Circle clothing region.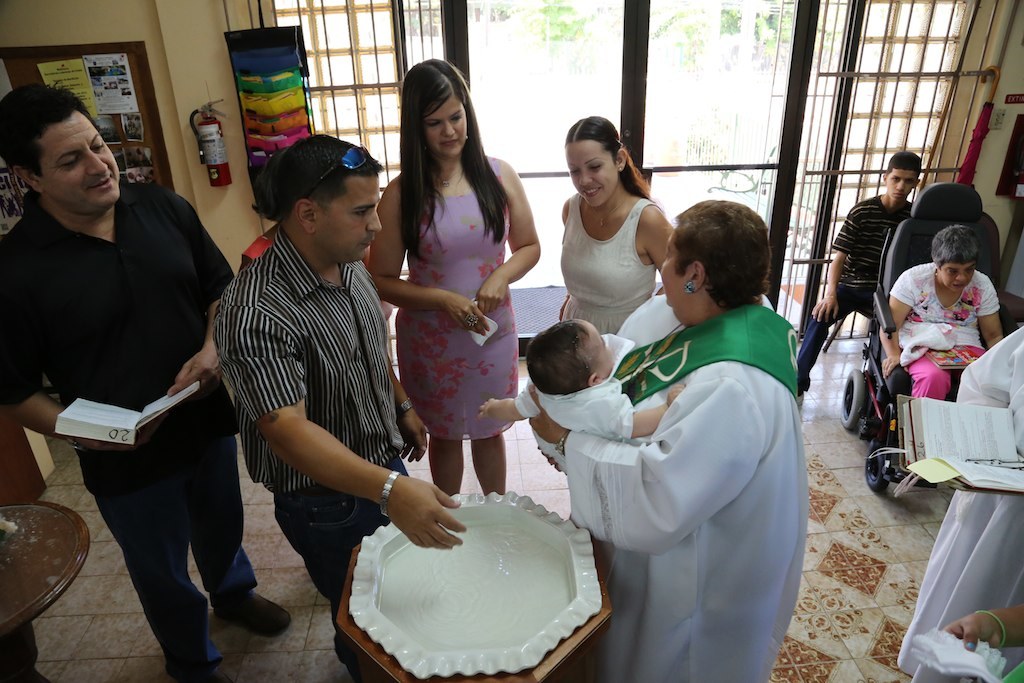
Region: box(210, 218, 408, 682).
